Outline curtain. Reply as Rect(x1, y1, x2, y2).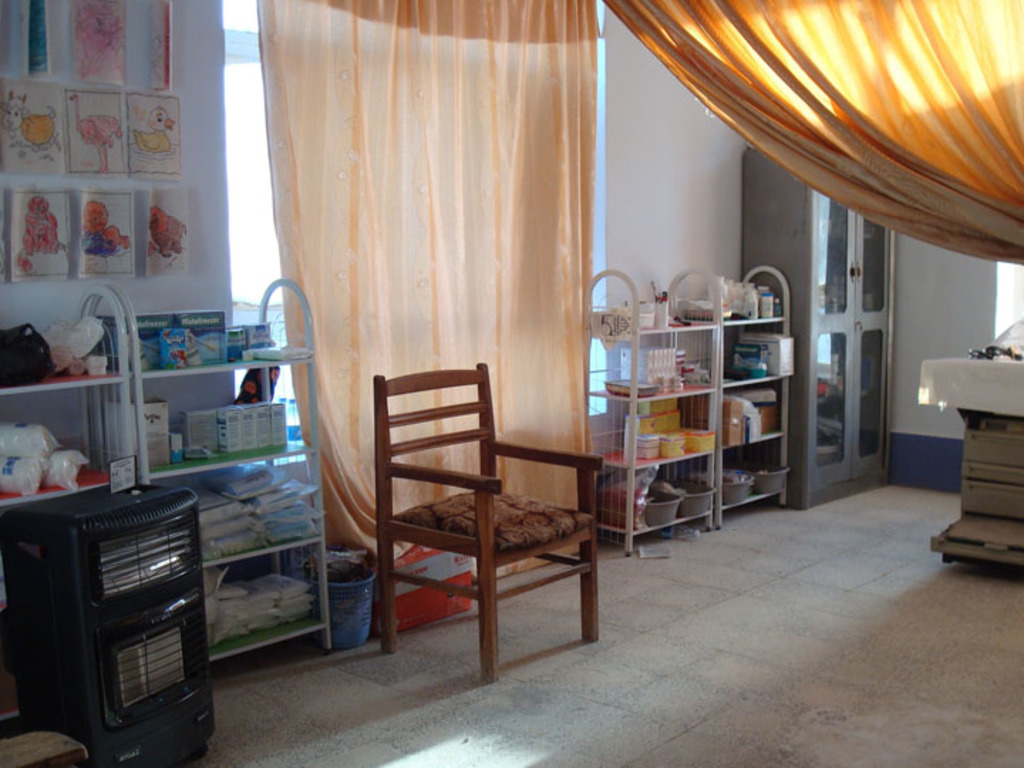
Rect(235, 0, 612, 582).
